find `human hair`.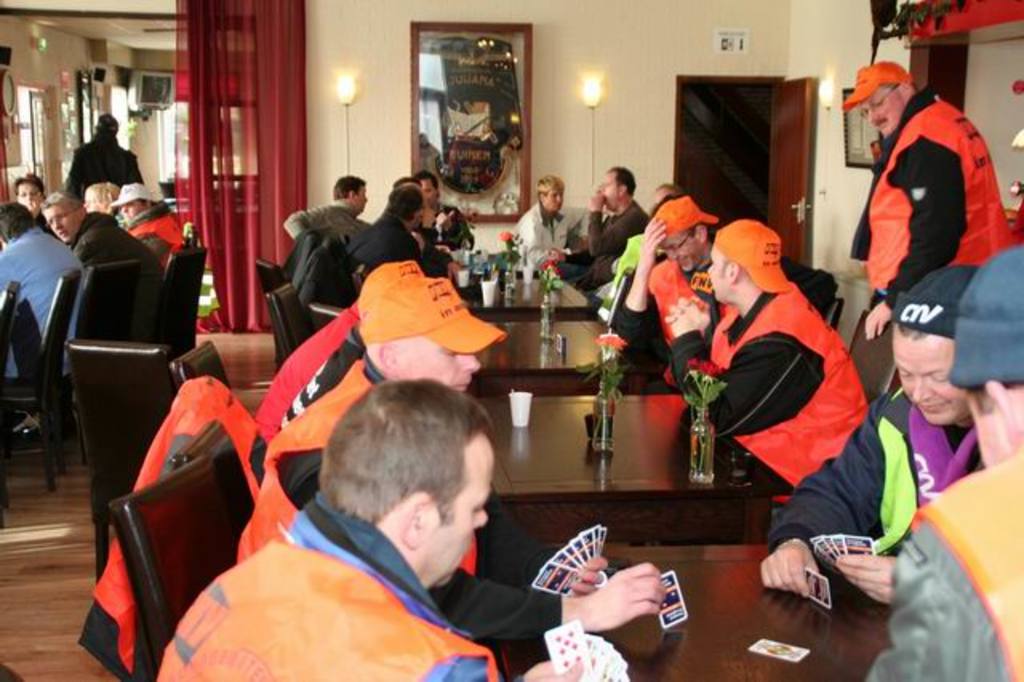
331 173 365 197.
